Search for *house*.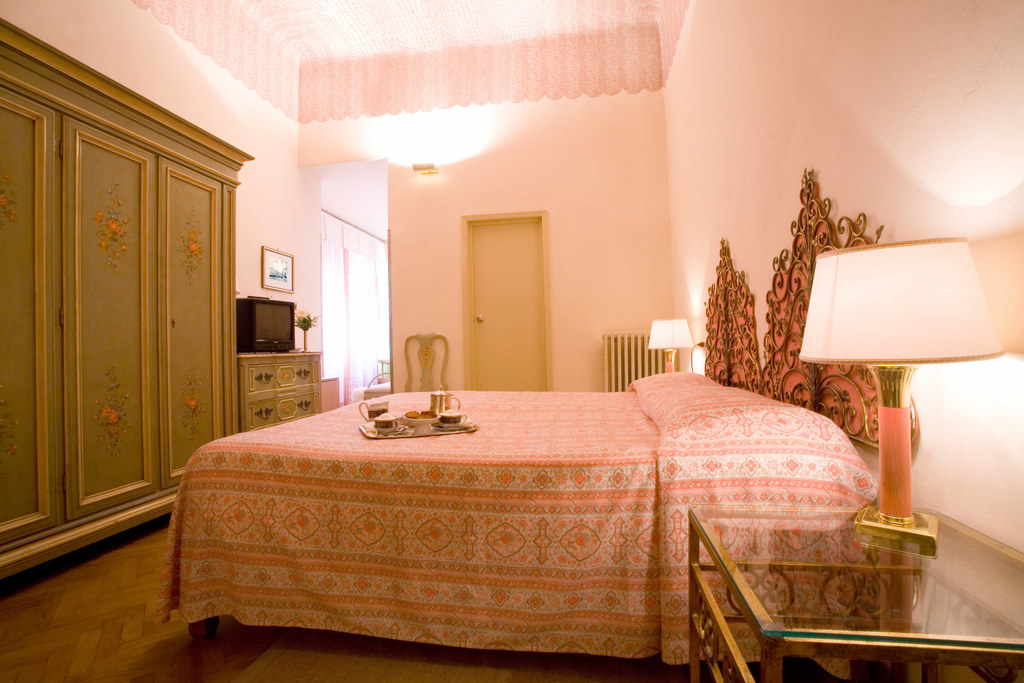
Found at select_region(2, 0, 1023, 682).
